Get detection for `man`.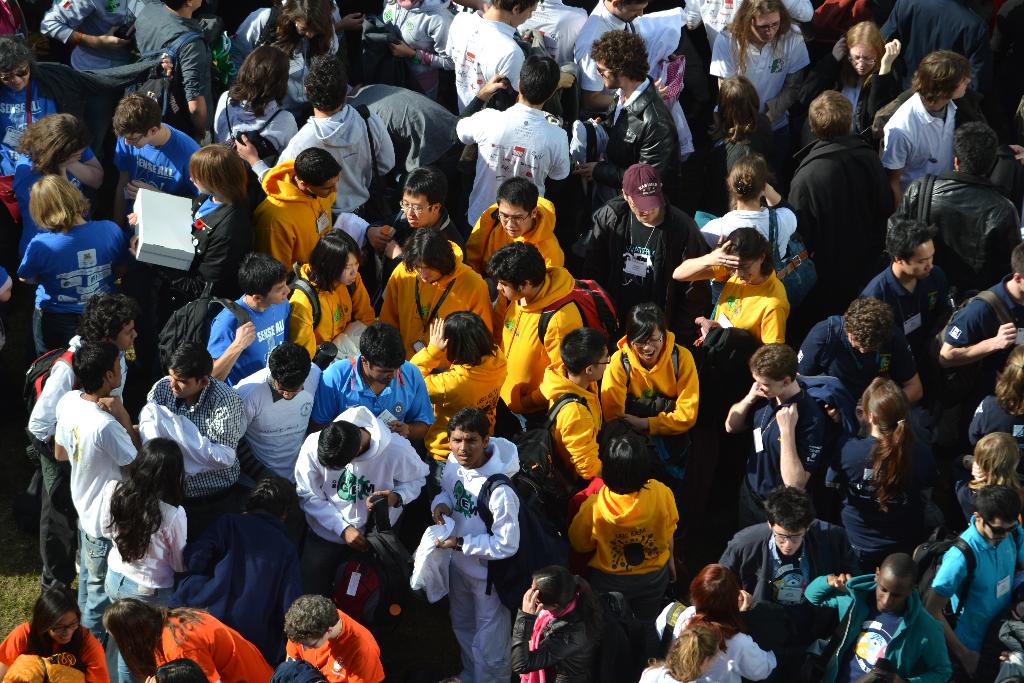
Detection: bbox=[31, 291, 136, 591].
